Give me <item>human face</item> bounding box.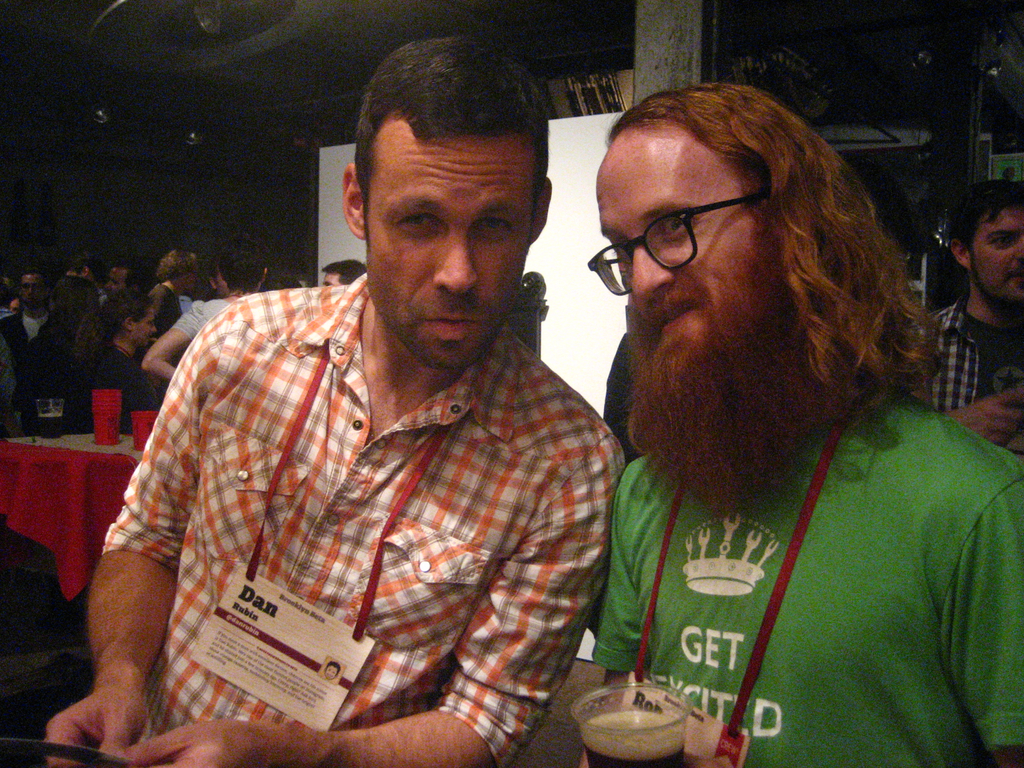
[x1=20, y1=278, x2=45, y2=311].
